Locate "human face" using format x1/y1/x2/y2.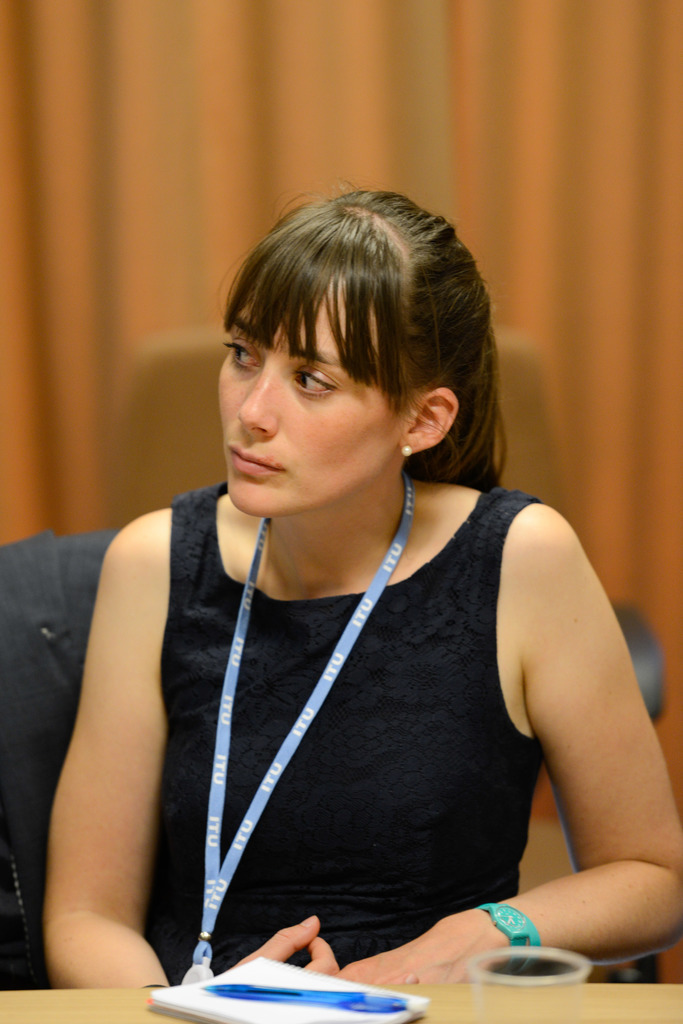
214/297/415/514.
